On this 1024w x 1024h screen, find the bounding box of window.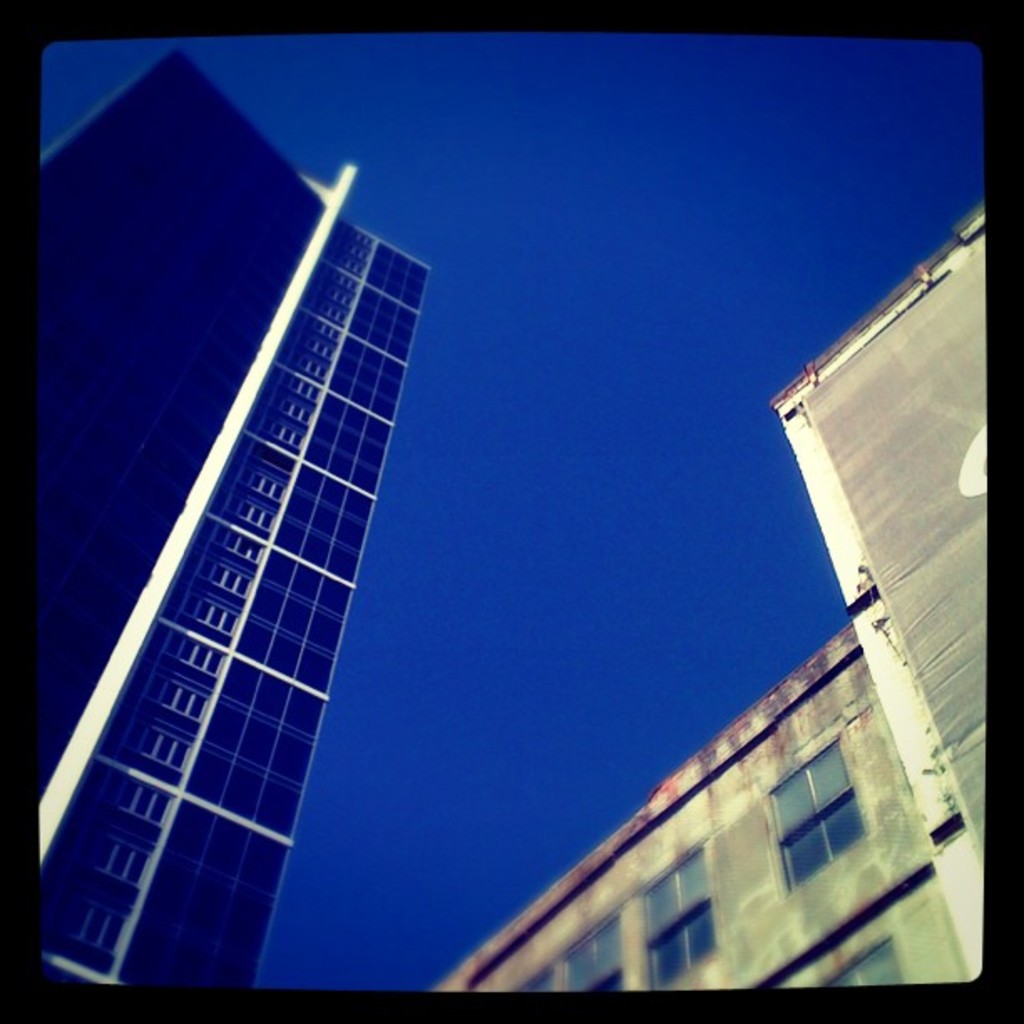
Bounding box: box(761, 741, 870, 882).
